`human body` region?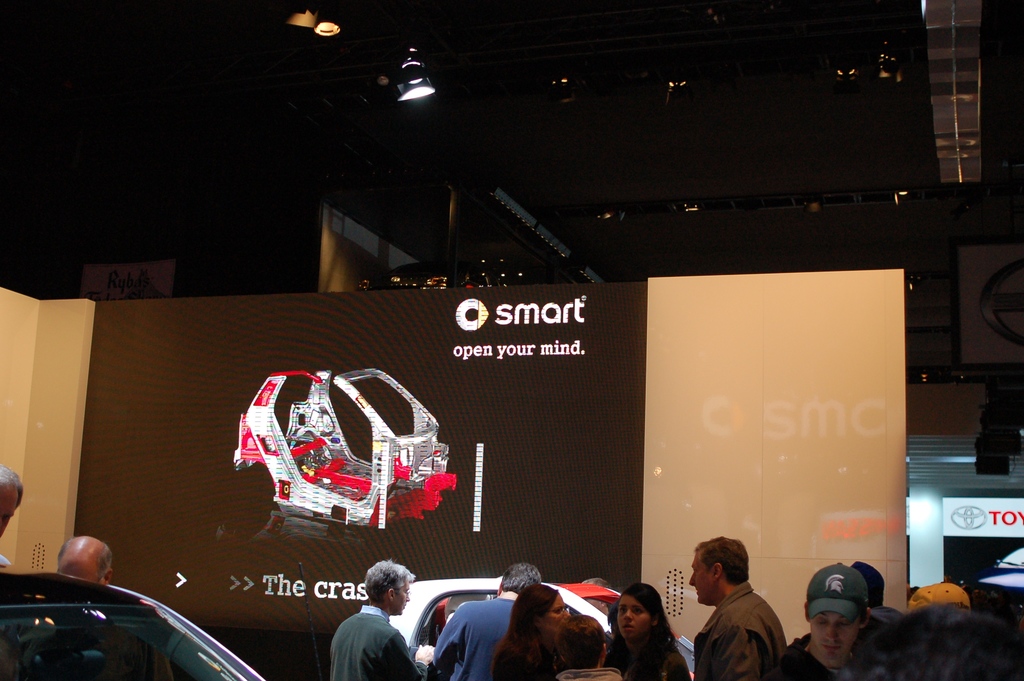
{"left": 867, "top": 607, "right": 900, "bottom": 627}
